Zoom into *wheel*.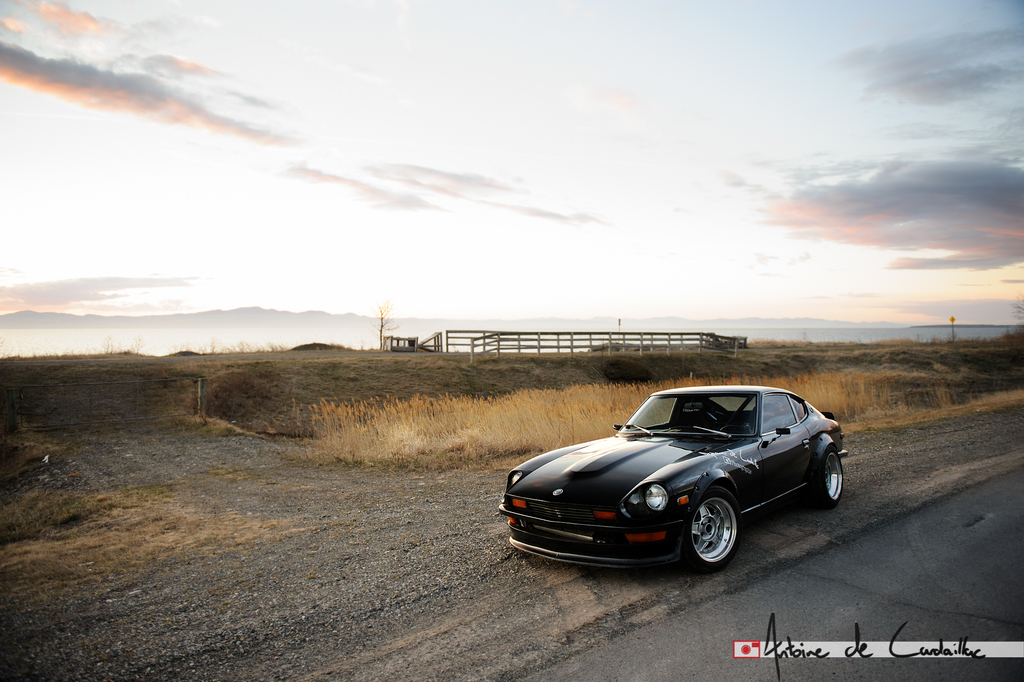
Zoom target: BBox(687, 480, 743, 573).
